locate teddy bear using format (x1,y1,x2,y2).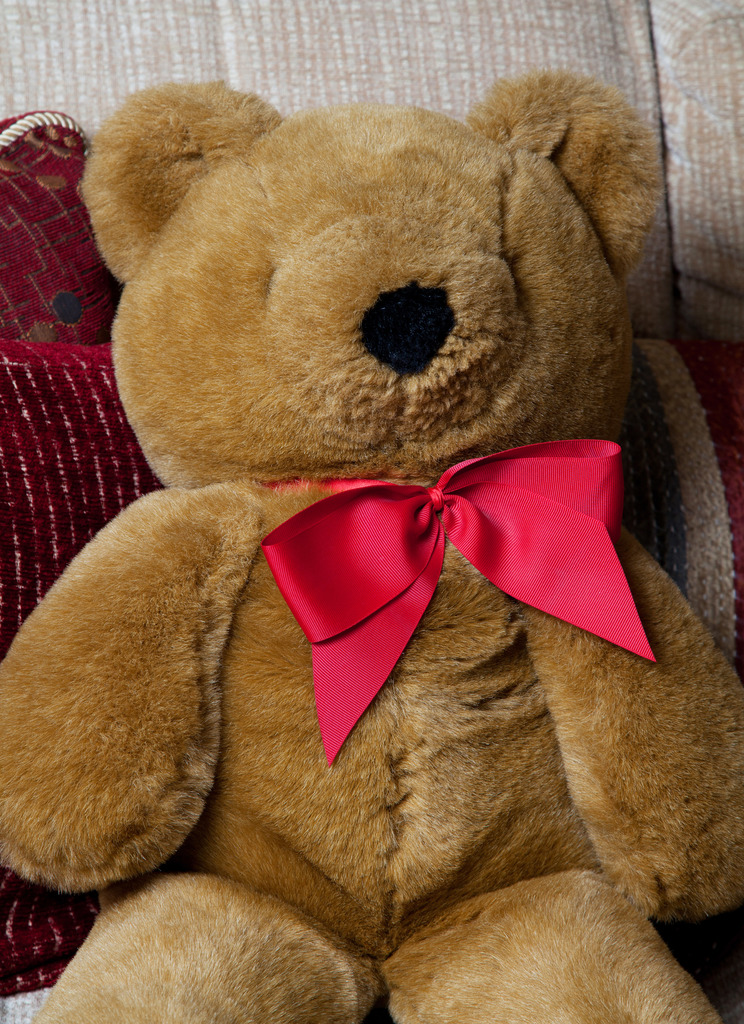
(0,69,743,1023).
